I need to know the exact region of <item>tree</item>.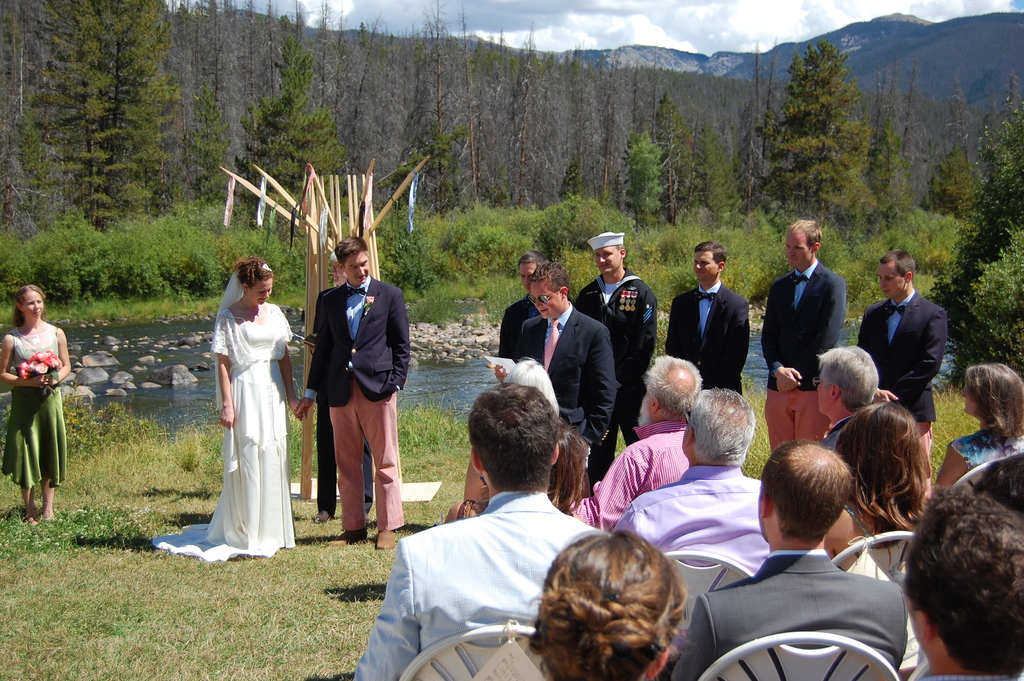
Region: x1=980, y1=86, x2=1023, y2=381.
